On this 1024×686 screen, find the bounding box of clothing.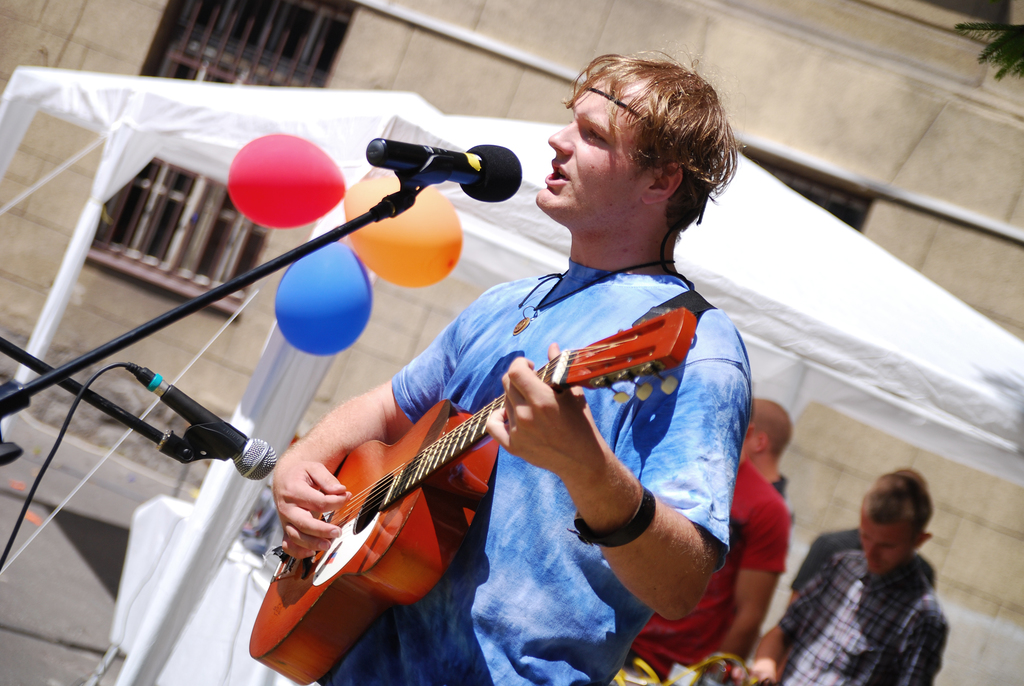
Bounding box: left=320, top=252, right=751, bottom=685.
